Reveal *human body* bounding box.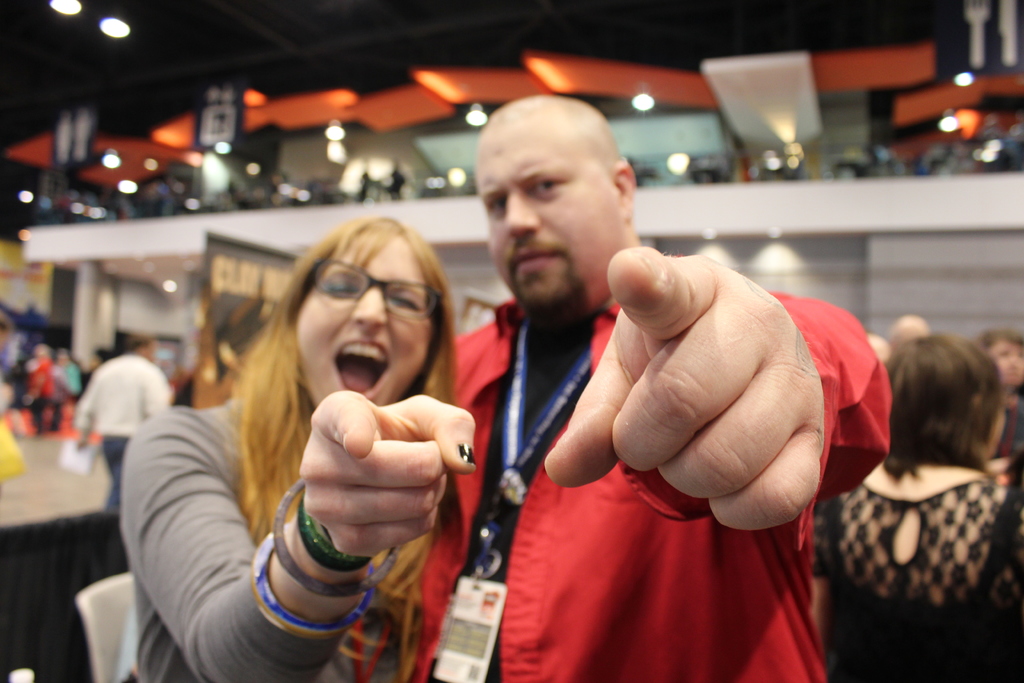
Revealed: (left=814, top=472, right=1023, bottom=682).
